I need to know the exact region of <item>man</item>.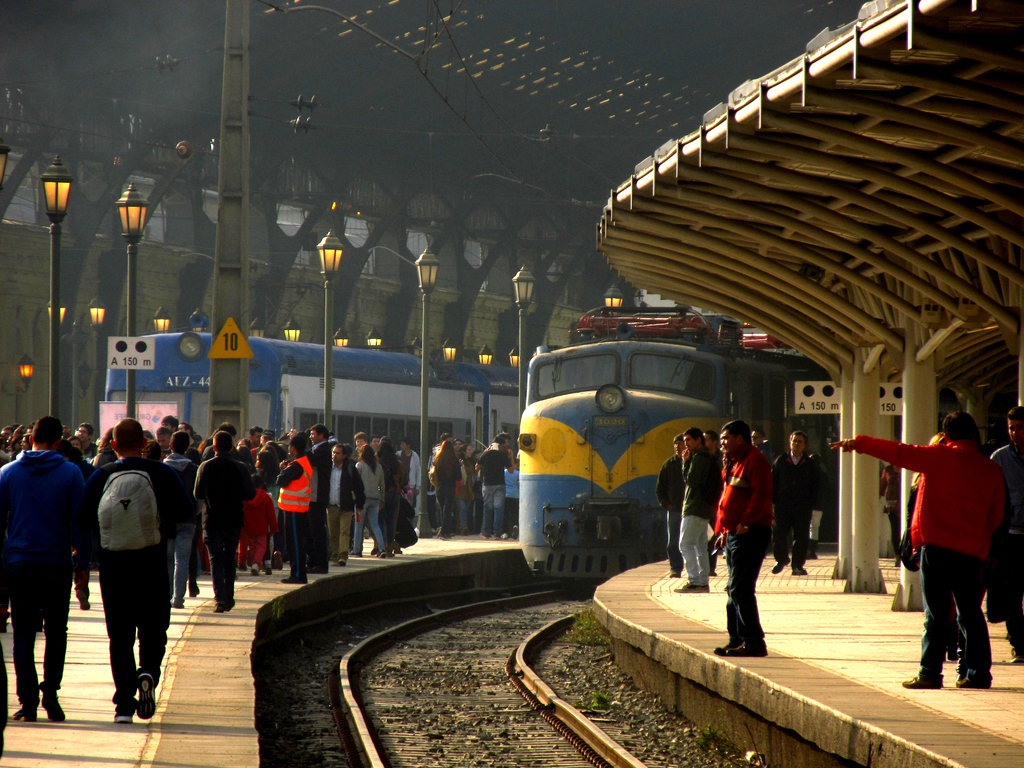
Region: box(707, 415, 774, 662).
